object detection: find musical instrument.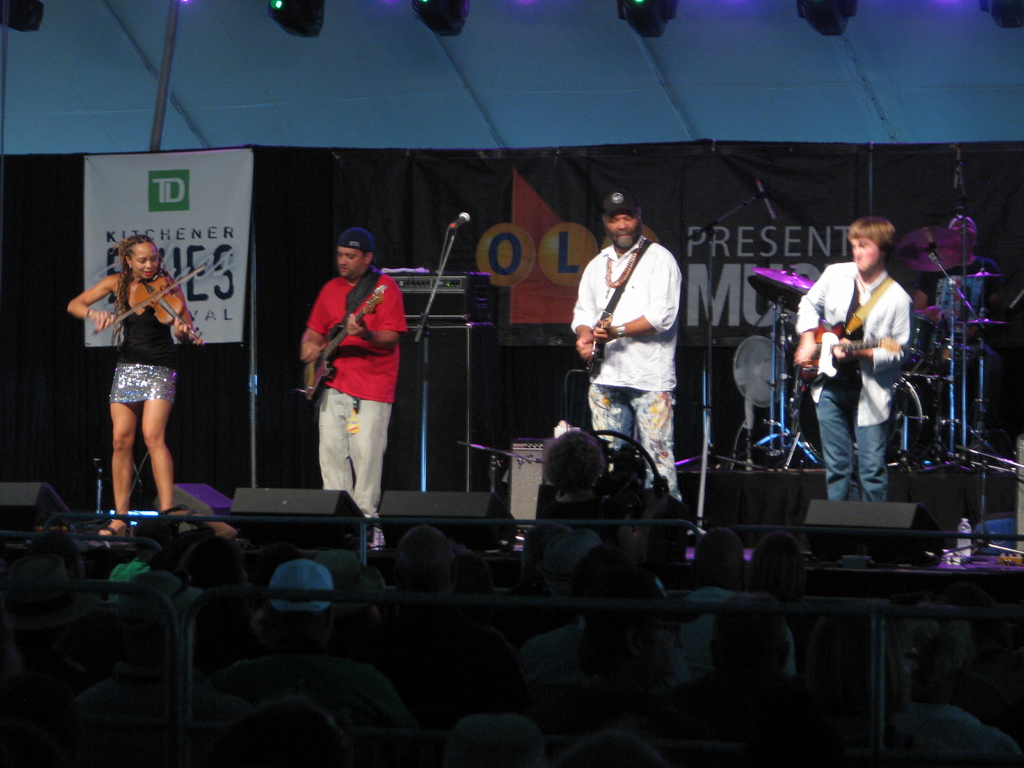
<region>744, 264, 824, 290</region>.
